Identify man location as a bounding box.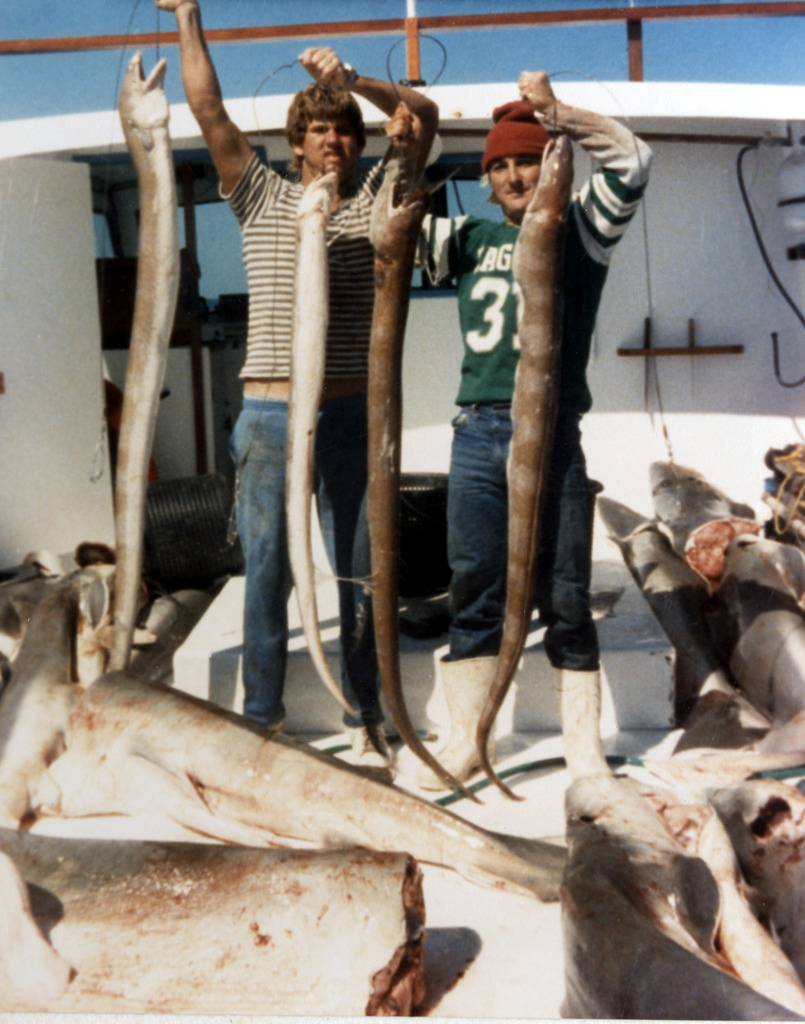
[366, 70, 656, 774].
